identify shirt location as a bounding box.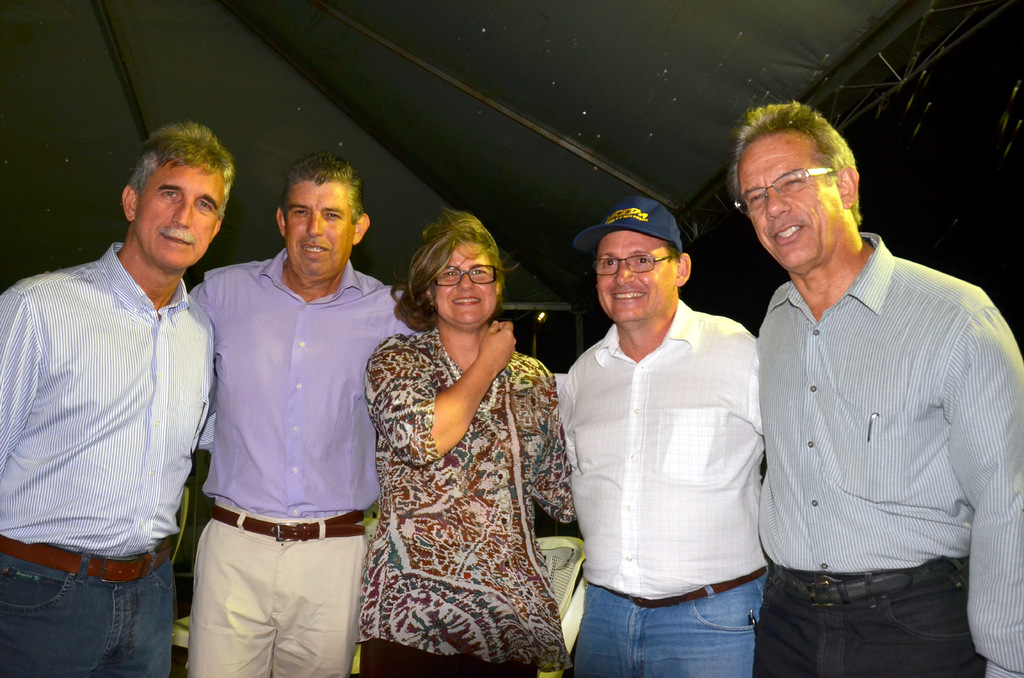
box=[0, 241, 211, 558].
